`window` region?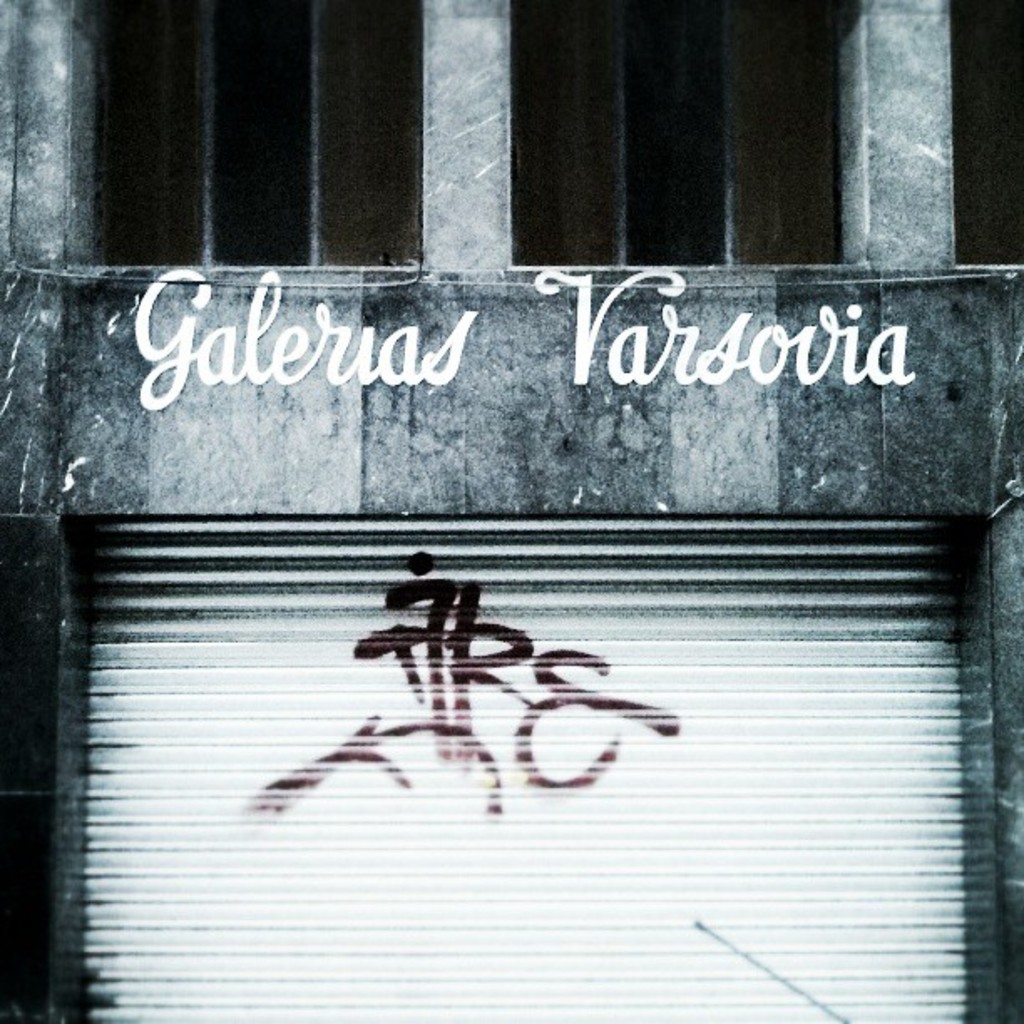
BBox(500, 0, 867, 276)
